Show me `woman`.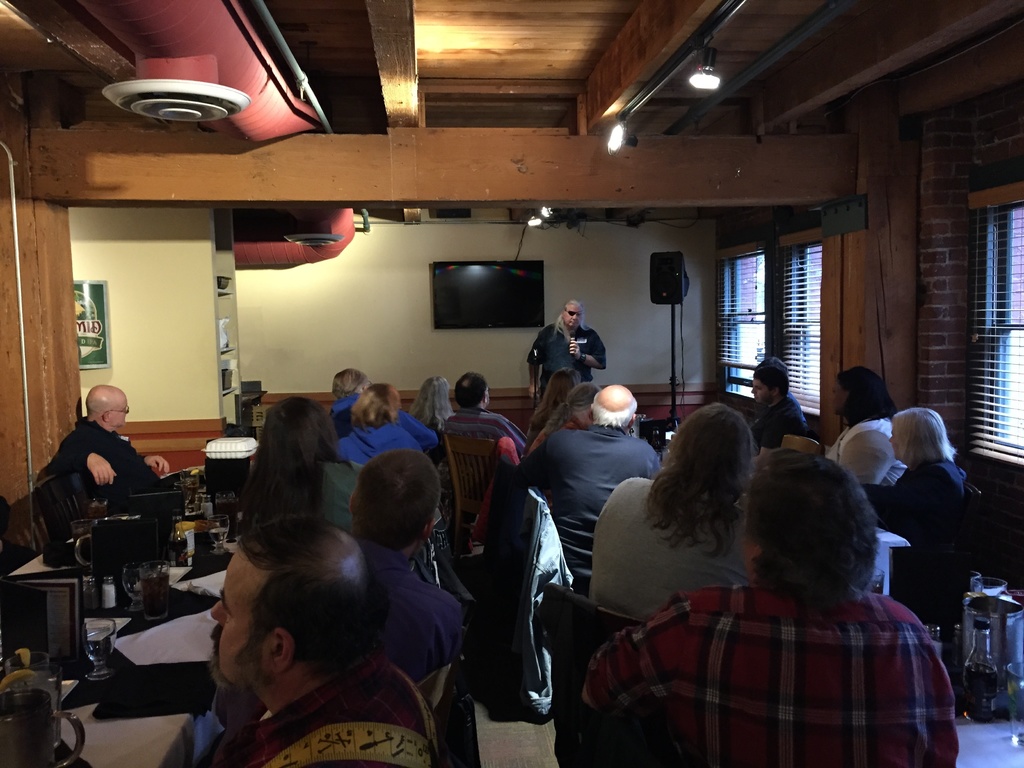
`woman` is here: 244/392/371/534.
